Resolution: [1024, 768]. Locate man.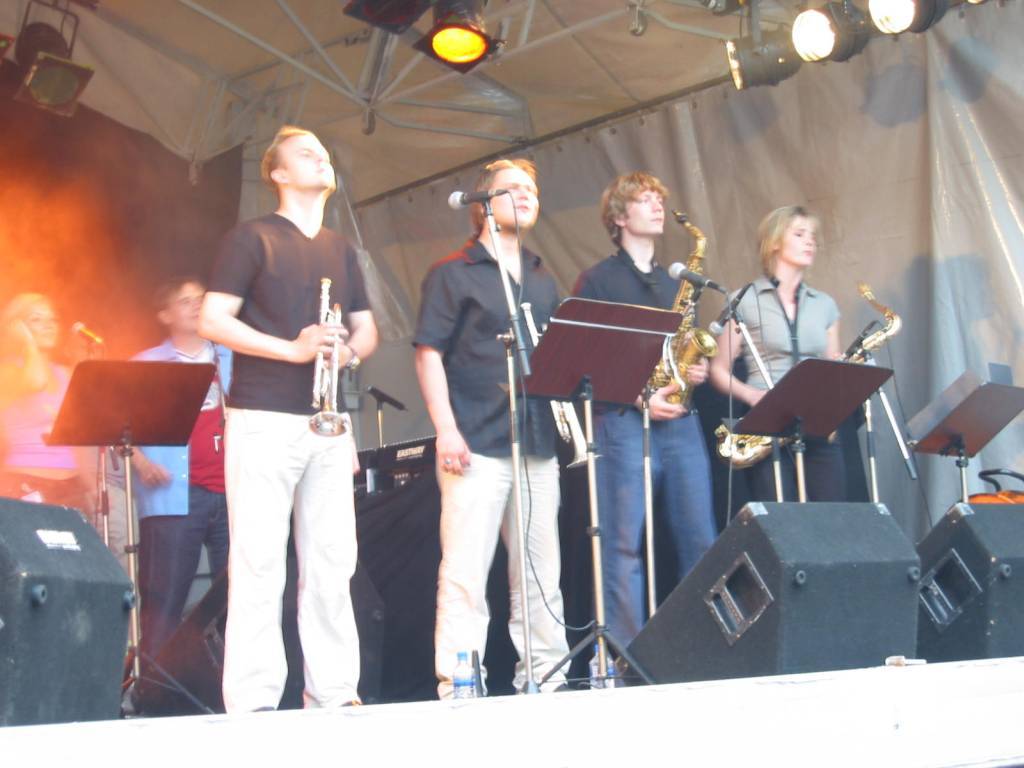
{"x1": 123, "y1": 280, "x2": 237, "y2": 715}.
